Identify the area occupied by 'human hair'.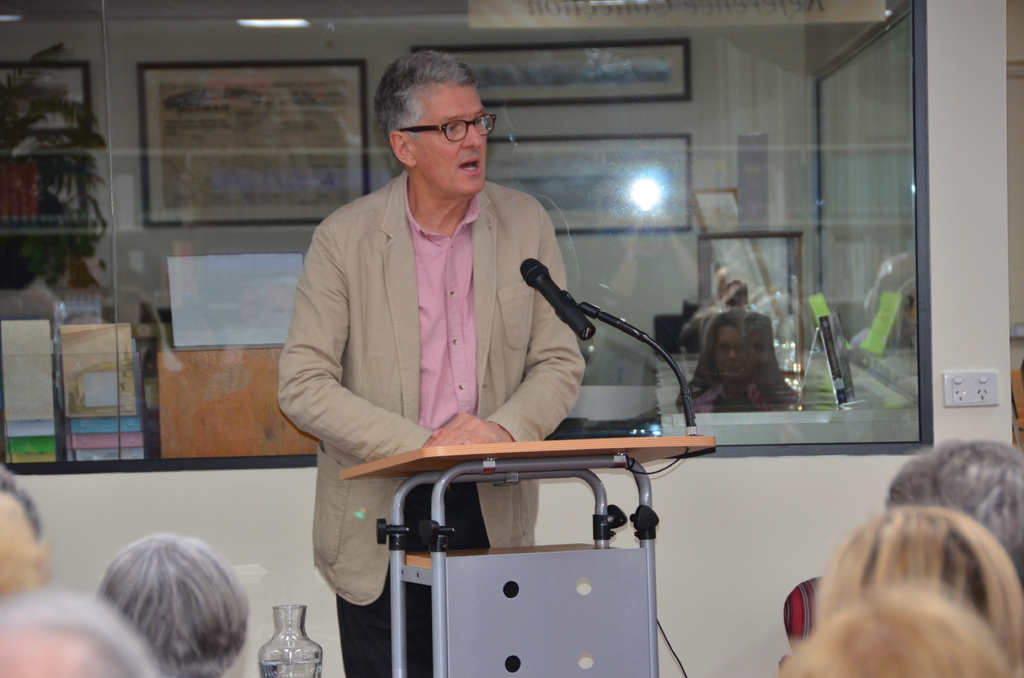
Area: [left=79, top=528, right=246, bottom=677].
